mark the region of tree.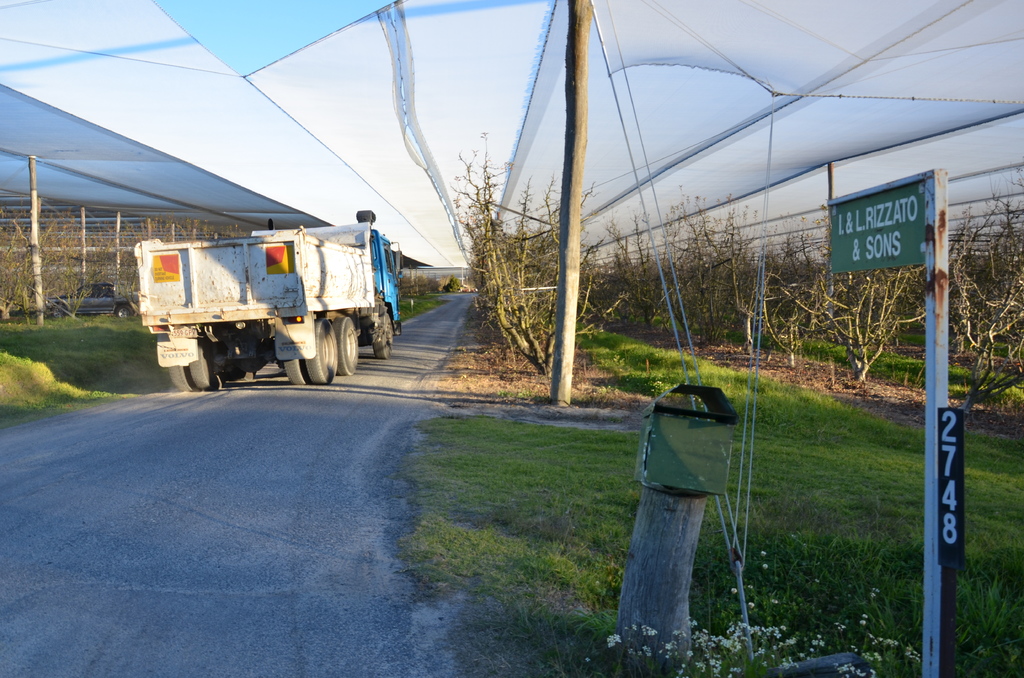
Region: <region>459, 127, 634, 405</region>.
